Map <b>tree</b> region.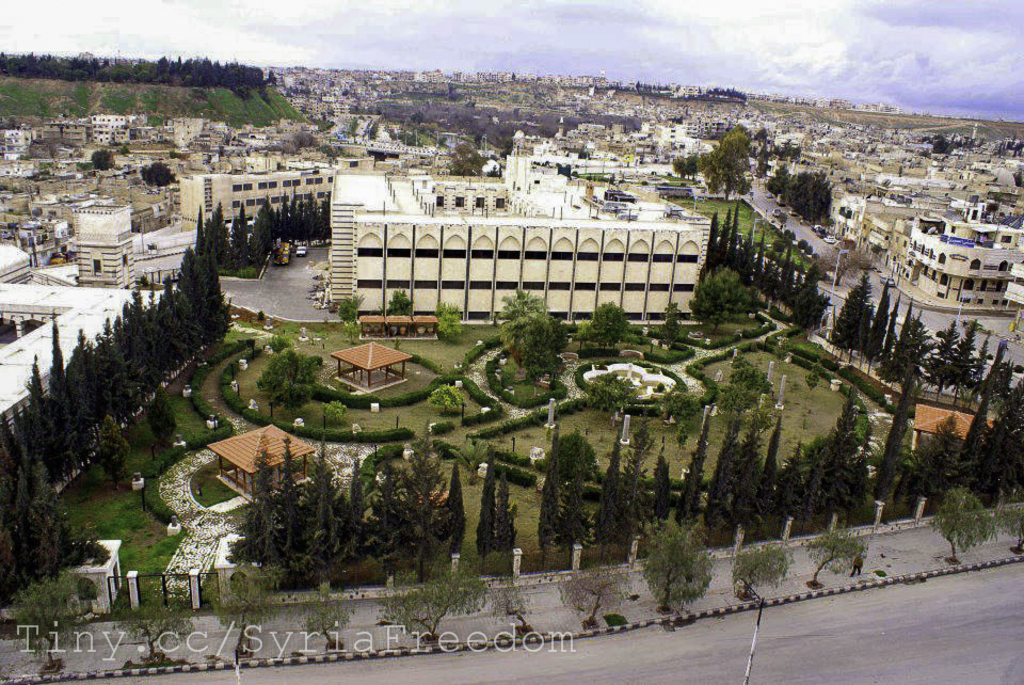
Mapped to Rect(694, 152, 707, 173).
